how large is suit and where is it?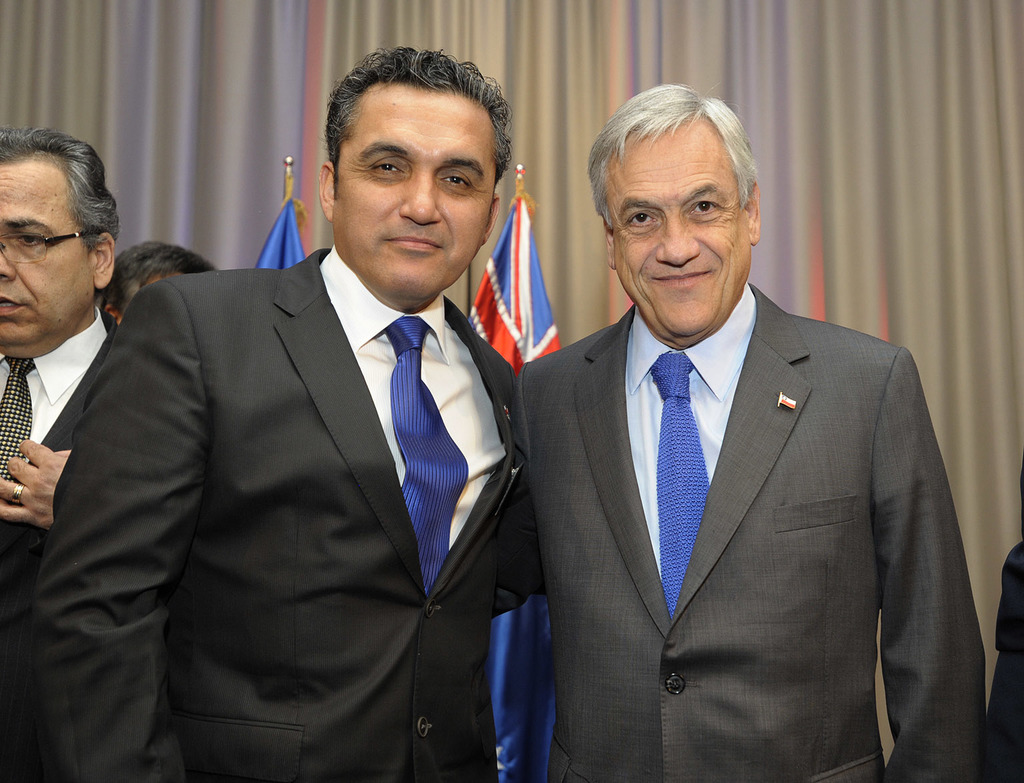
Bounding box: <region>488, 277, 988, 782</region>.
